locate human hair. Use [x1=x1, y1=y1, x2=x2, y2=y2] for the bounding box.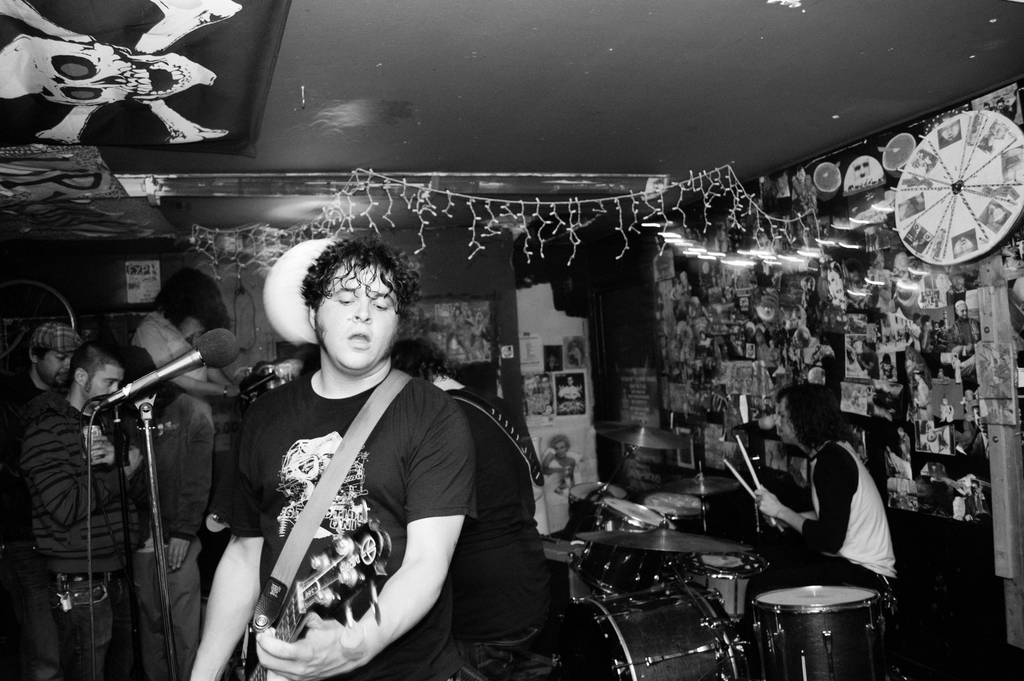
[x1=66, y1=342, x2=129, y2=389].
